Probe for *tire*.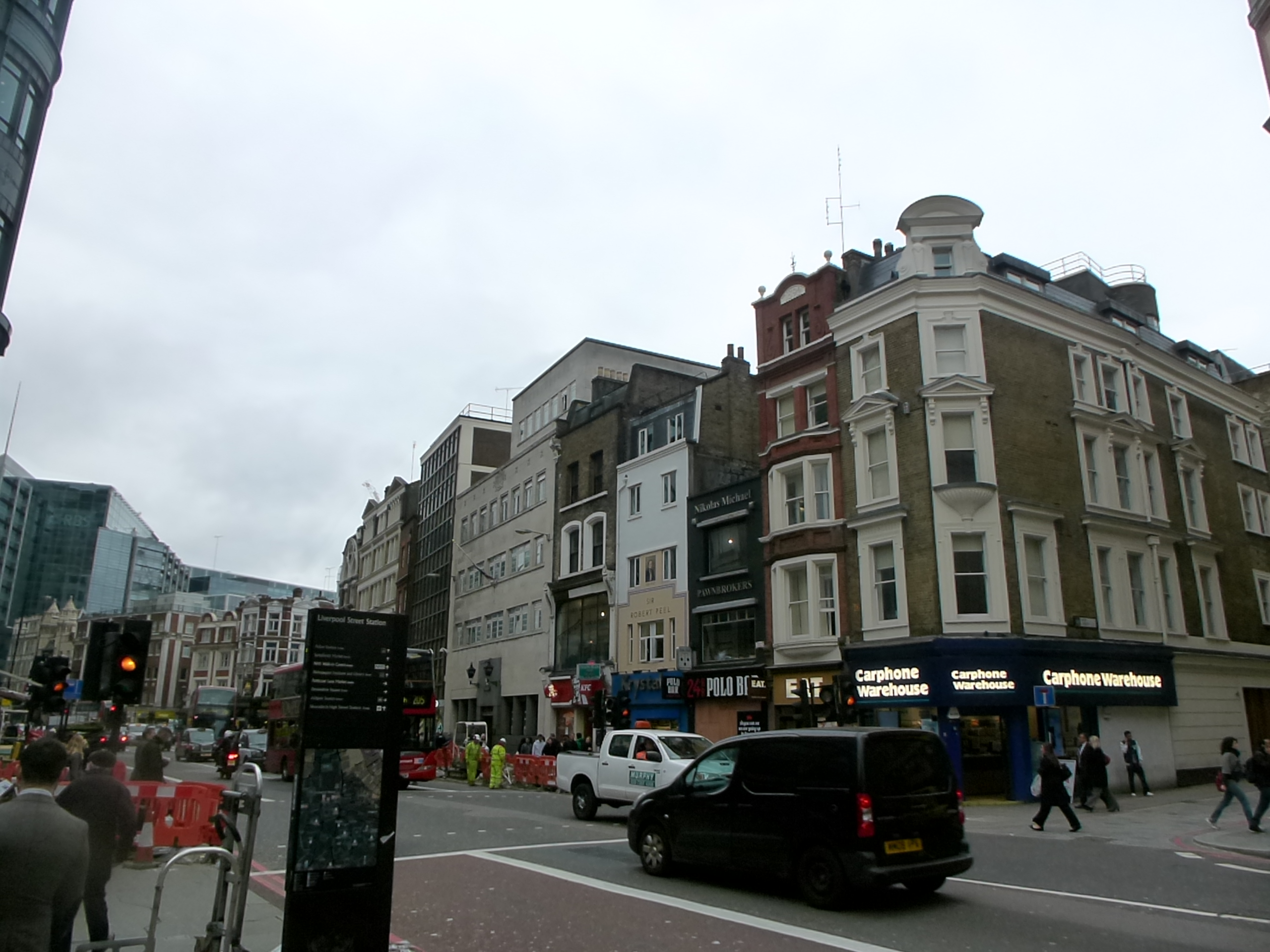
Probe result: x1=282 y1=385 x2=300 y2=405.
